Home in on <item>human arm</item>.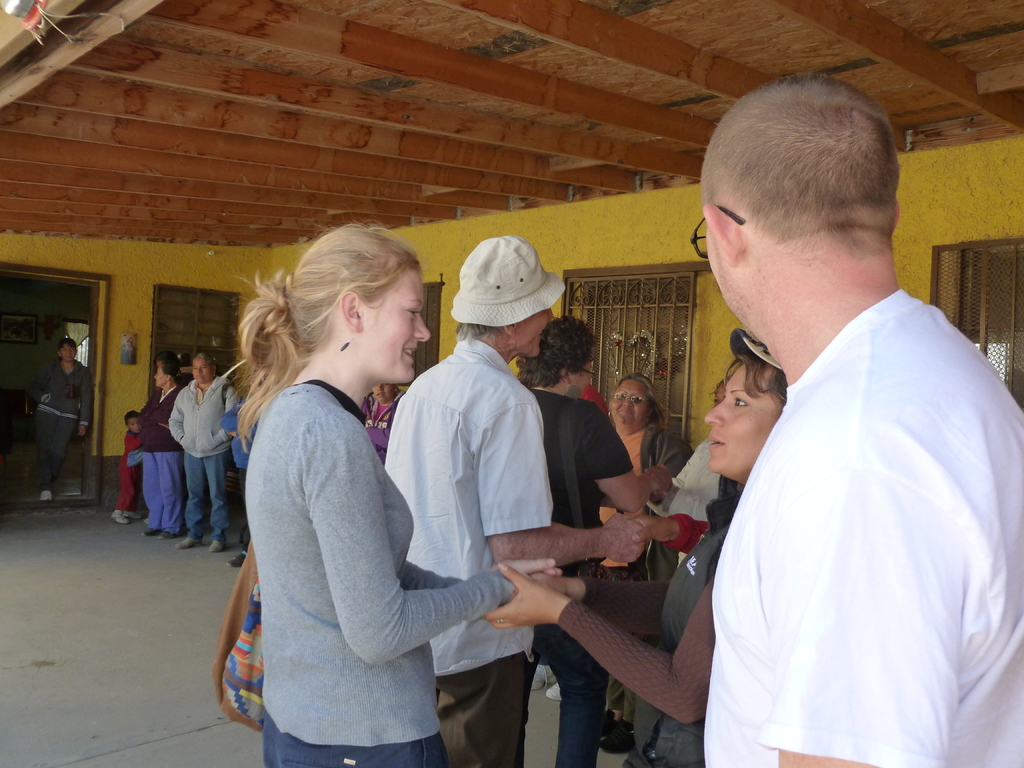
Homed in at 584 417 674 513.
